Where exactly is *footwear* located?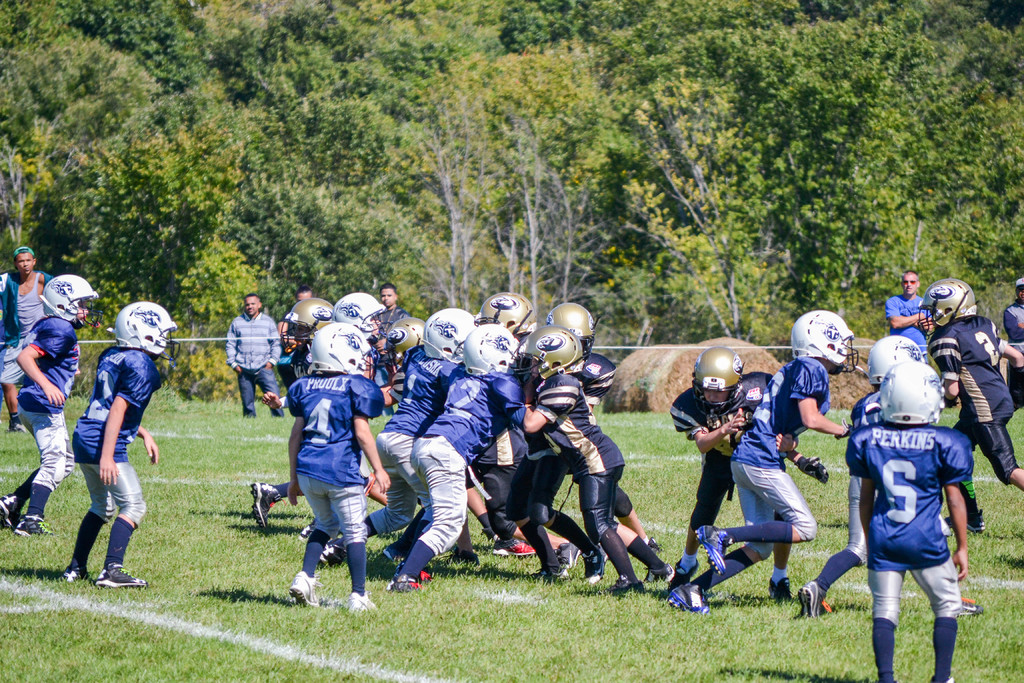
Its bounding box is box=[0, 493, 20, 530].
